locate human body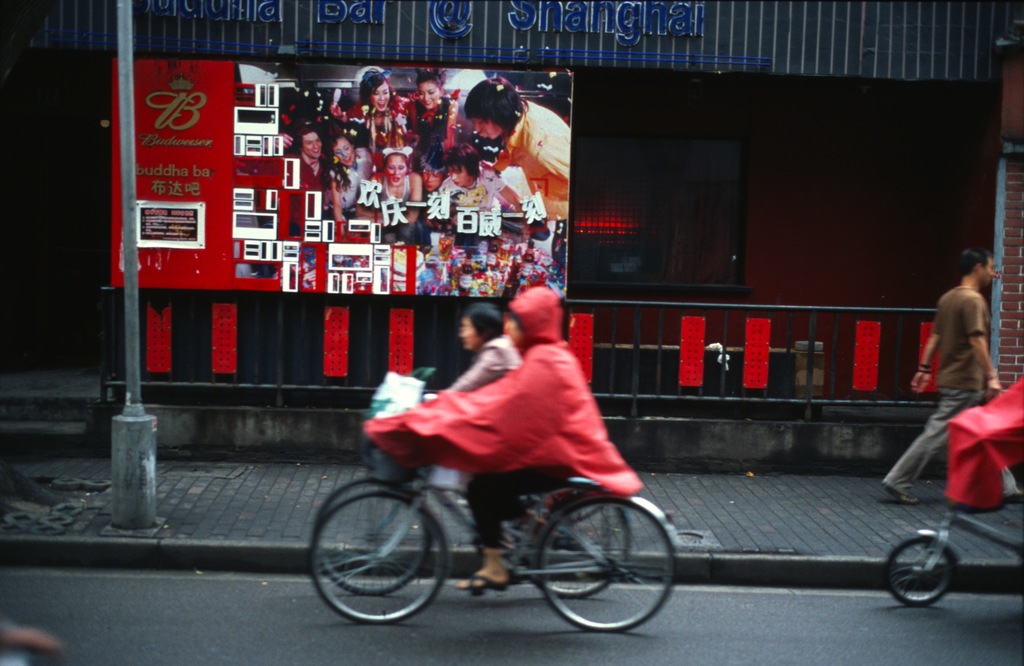
x1=326 y1=132 x2=360 y2=230
